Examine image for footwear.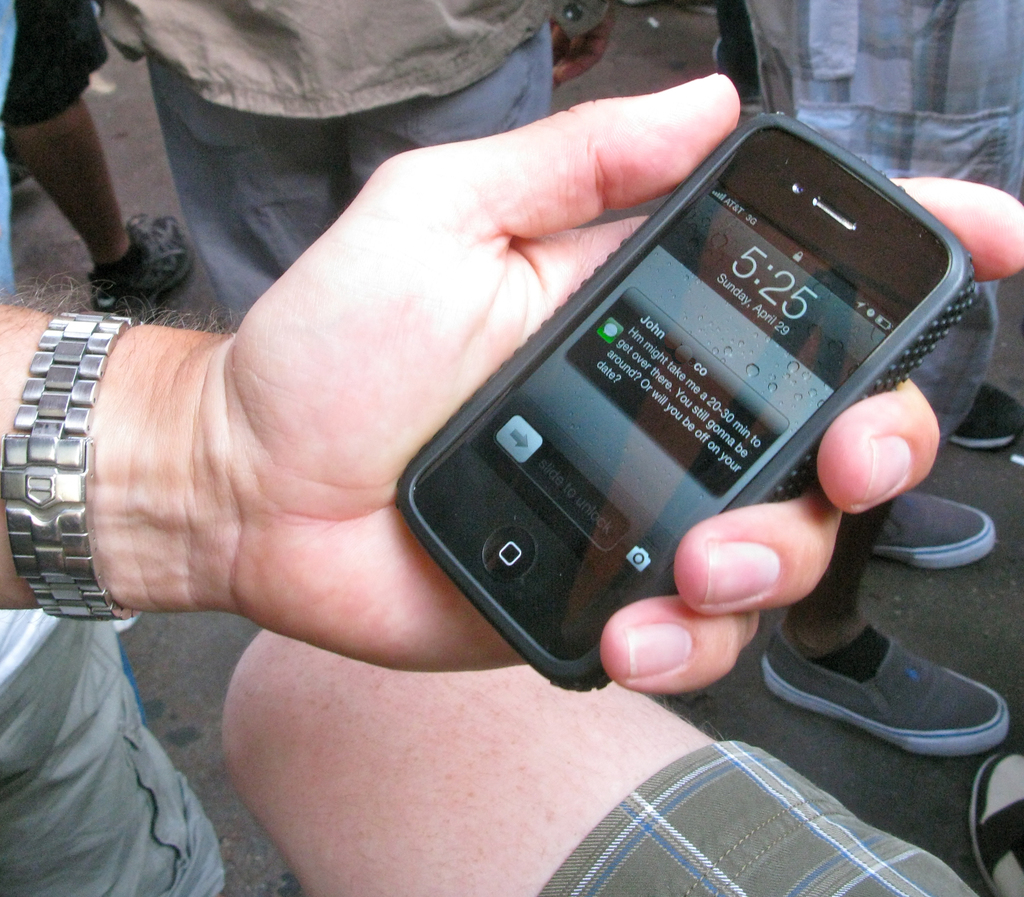
Examination result: {"left": 763, "top": 623, "right": 1007, "bottom": 759}.
